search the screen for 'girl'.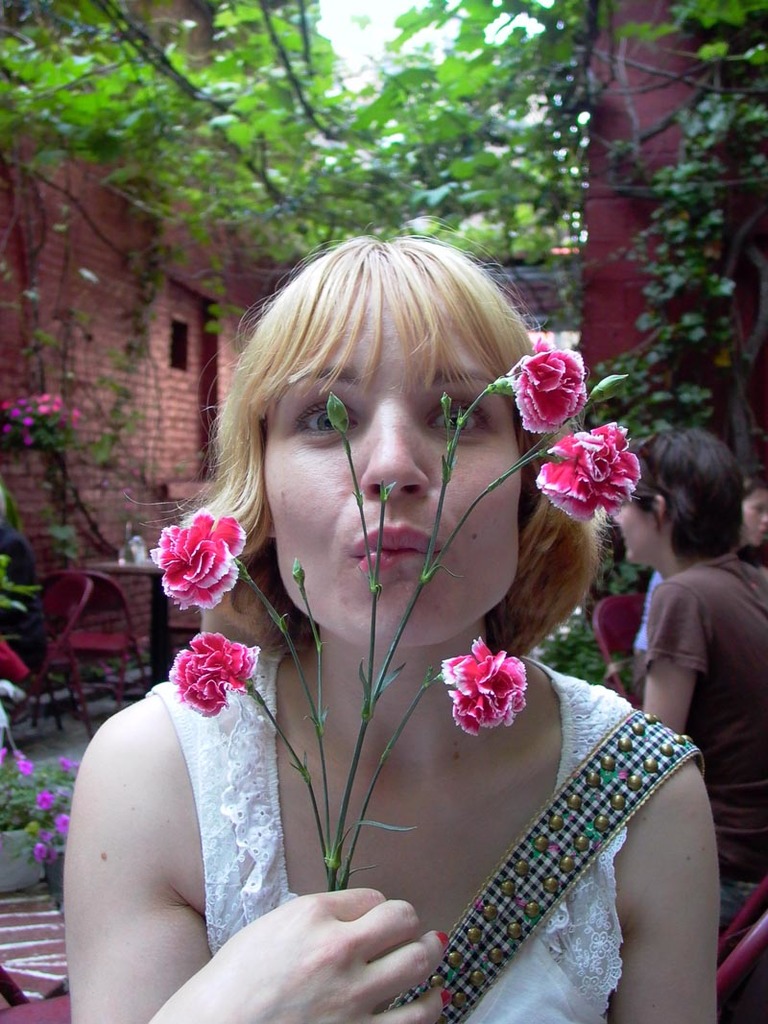
Found at (left=626, top=474, right=767, bottom=709).
